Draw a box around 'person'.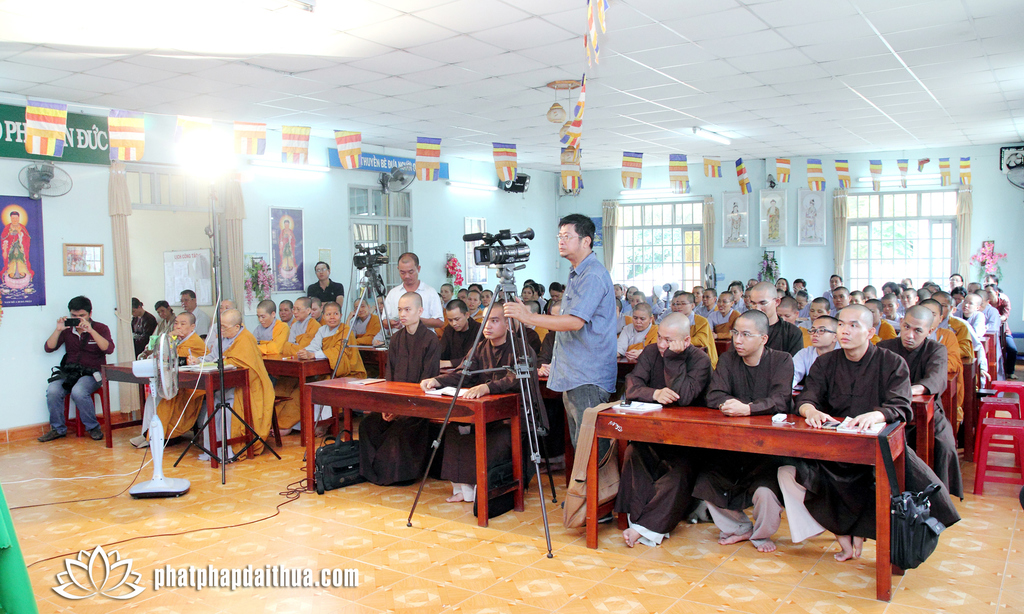
box=[271, 298, 322, 363].
